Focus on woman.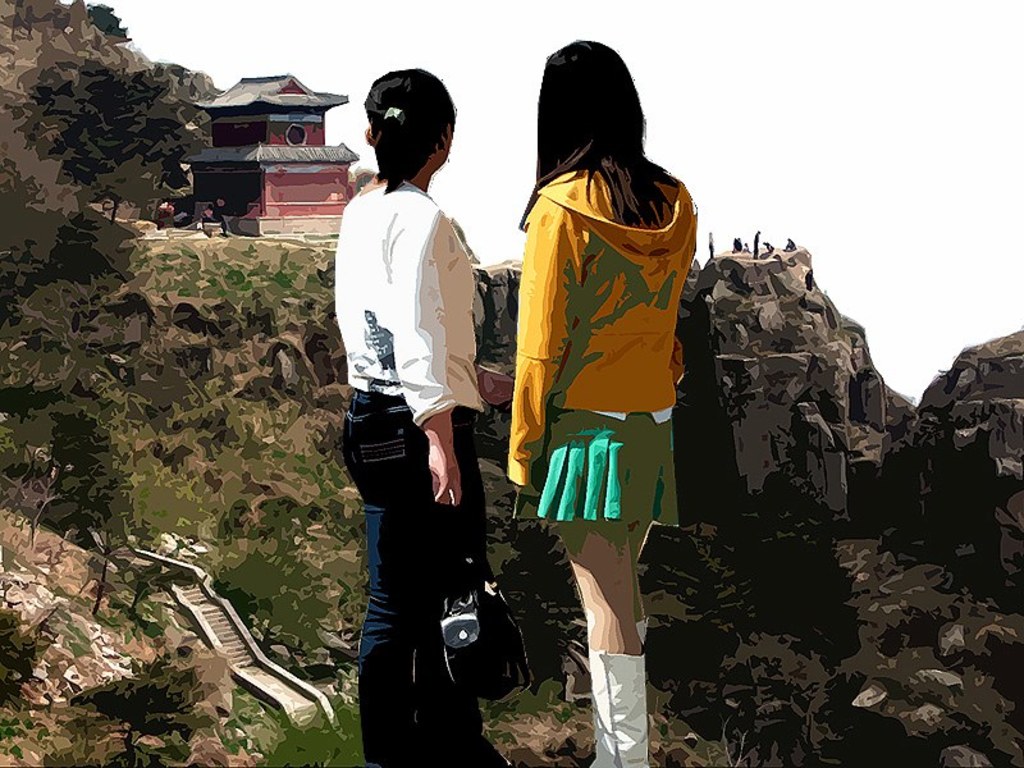
Focused at box(334, 68, 515, 767).
